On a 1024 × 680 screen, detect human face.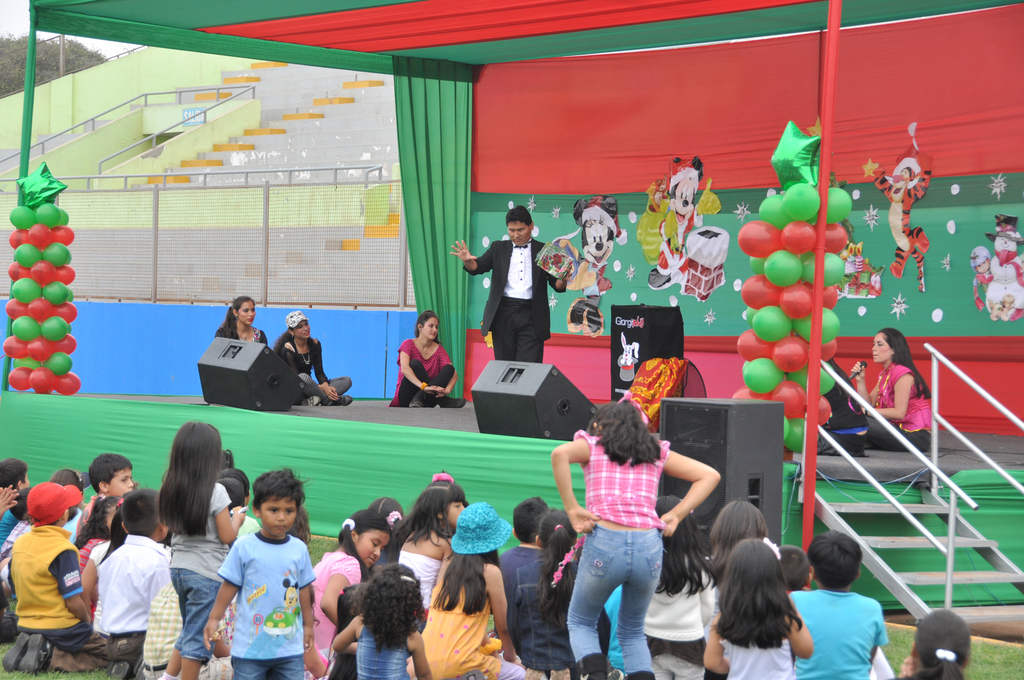
[left=872, top=335, right=893, bottom=362].
